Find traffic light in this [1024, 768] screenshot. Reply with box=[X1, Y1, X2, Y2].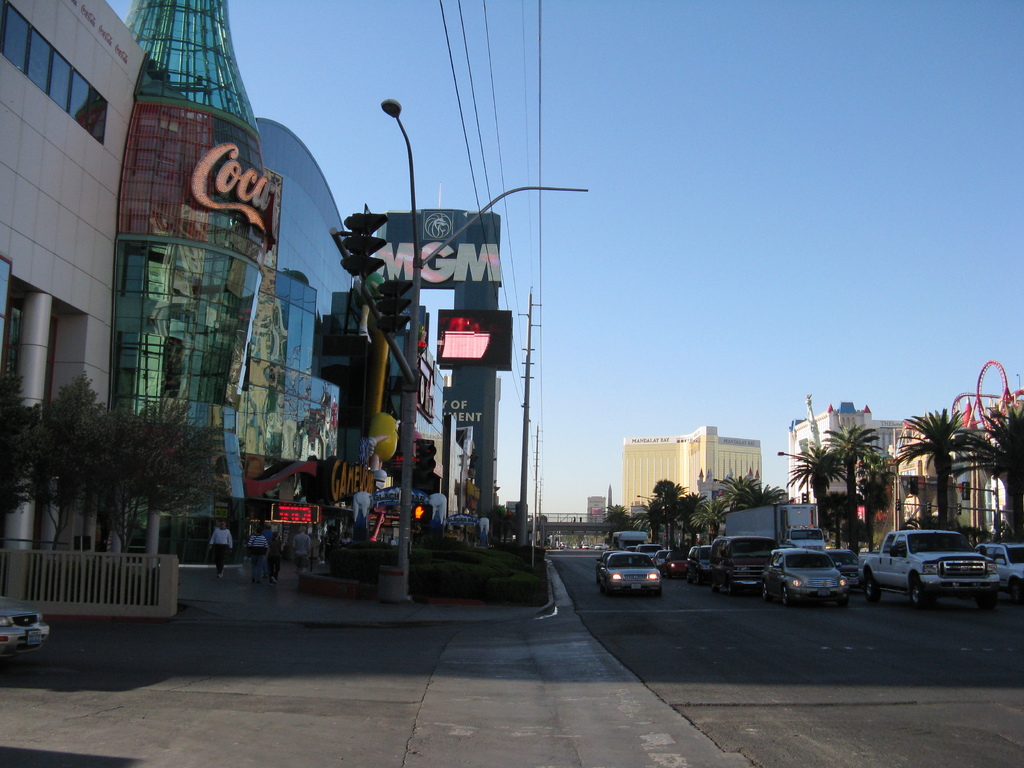
box=[411, 506, 432, 523].
